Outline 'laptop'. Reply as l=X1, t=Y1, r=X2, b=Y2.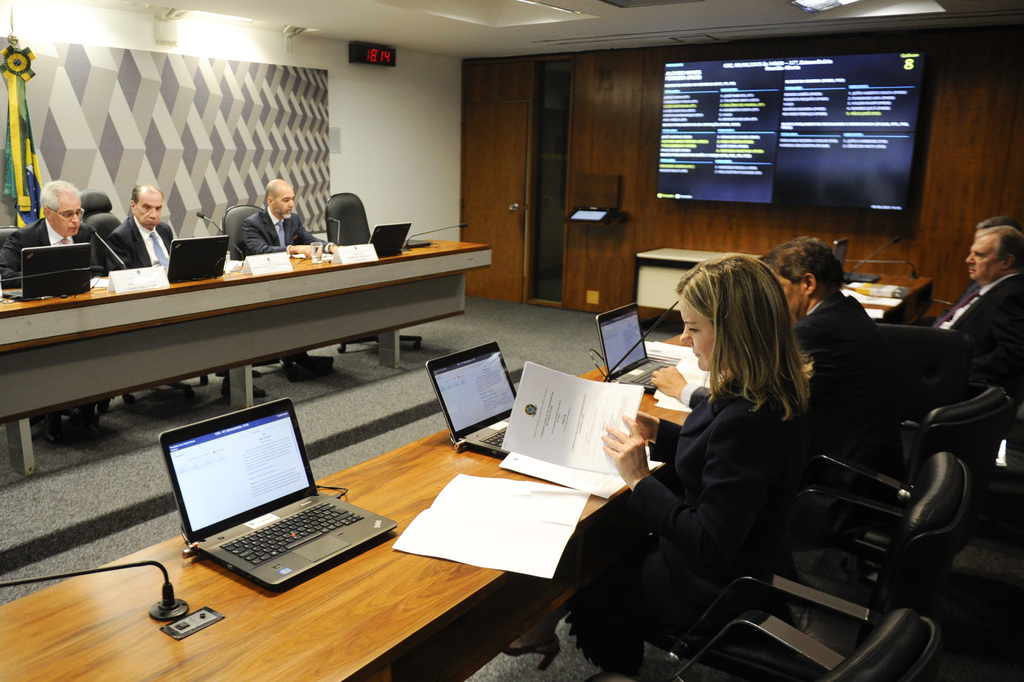
l=594, t=304, r=672, b=393.
